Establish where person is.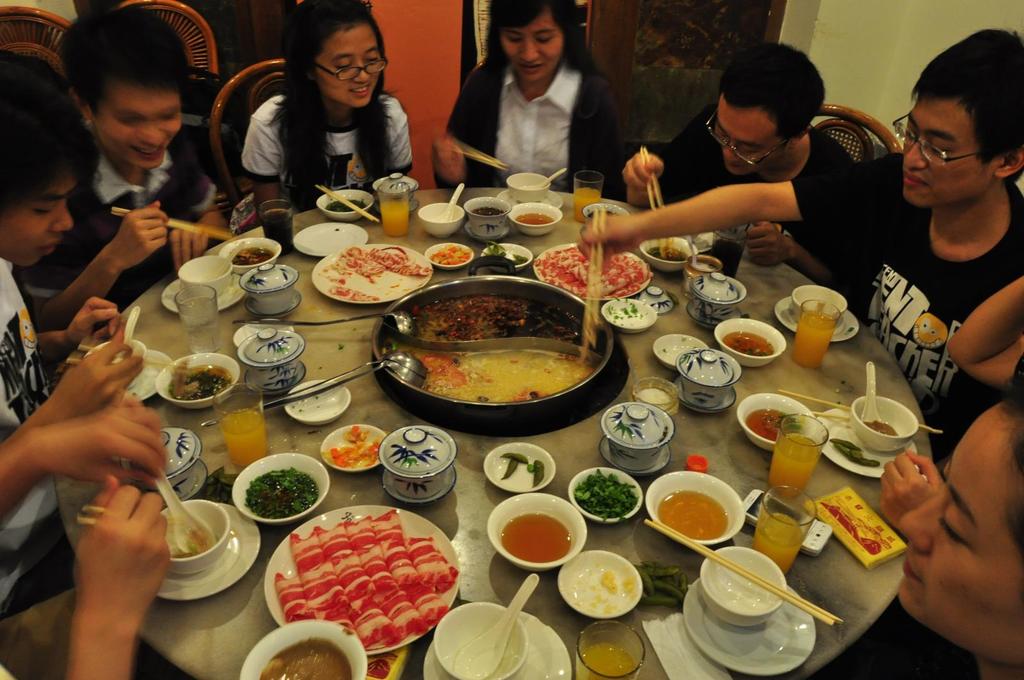
Established at bbox=[568, 19, 1023, 464].
